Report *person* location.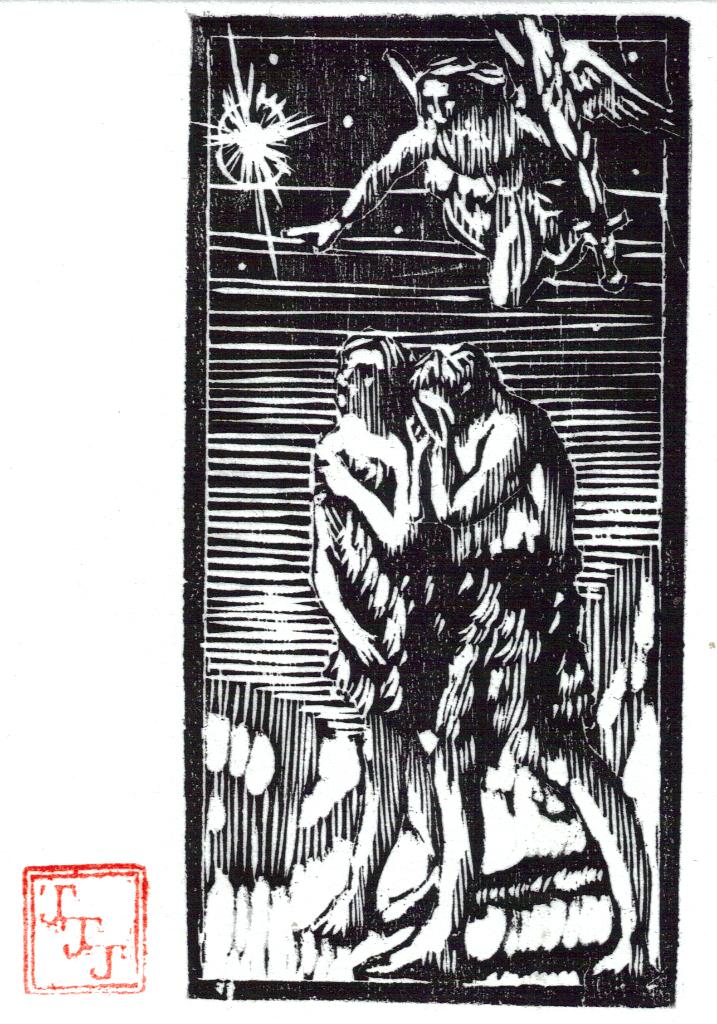
Report: <box>356,344,652,986</box>.
